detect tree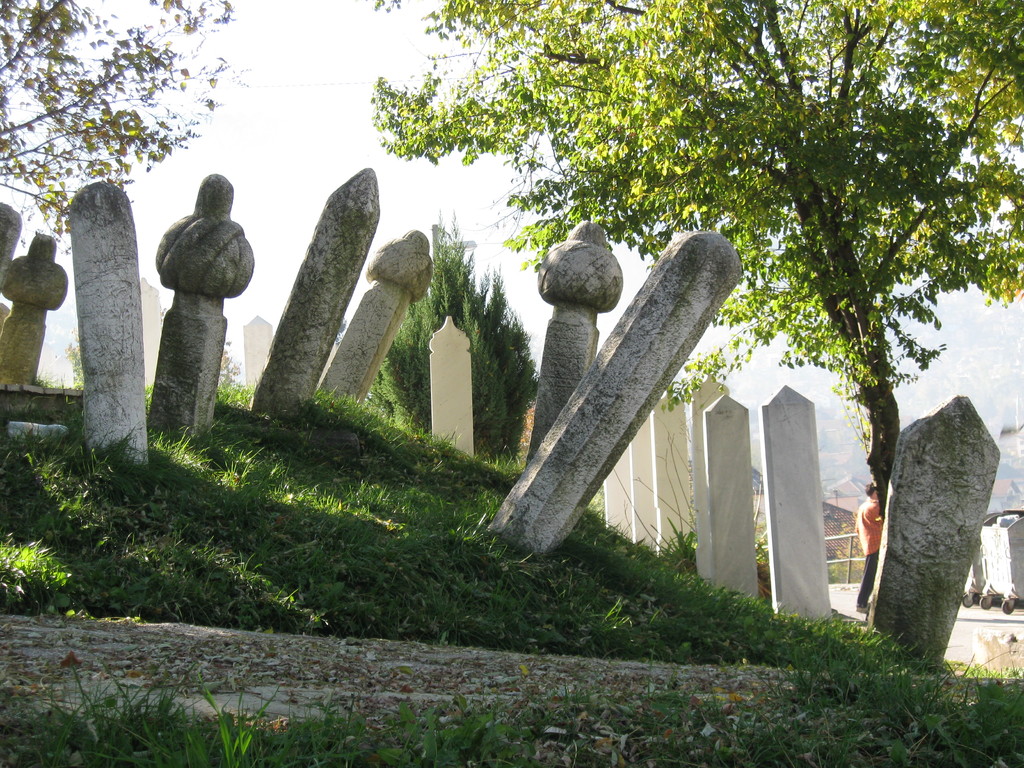
[369, 0, 1023, 544]
